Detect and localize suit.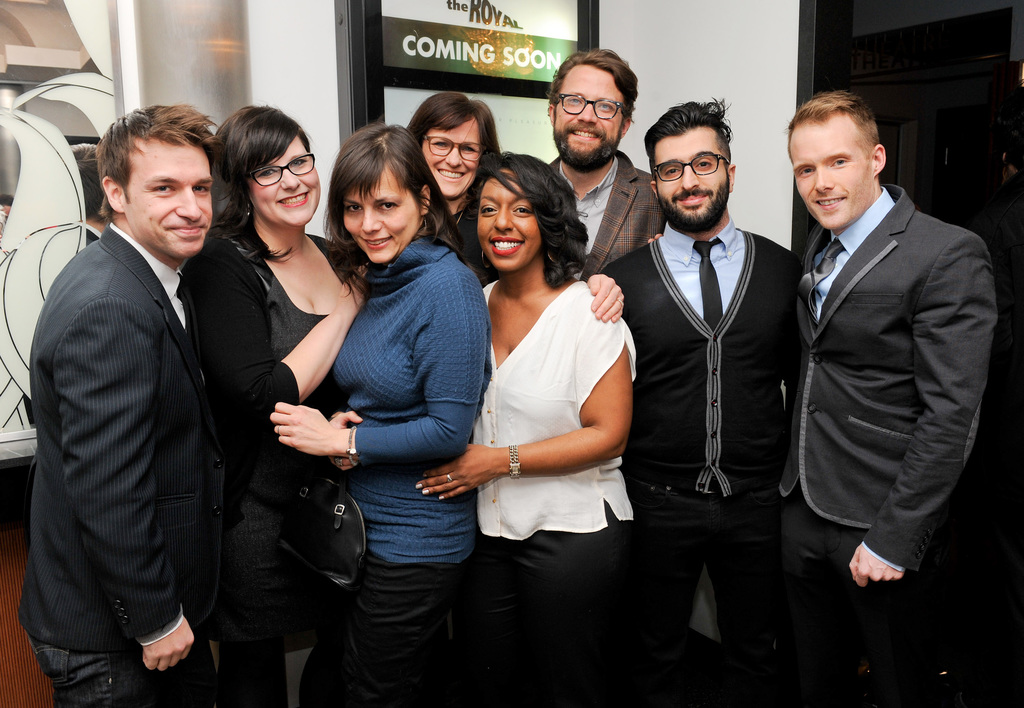
Localized at locate(769, 190, 1005, 707).
